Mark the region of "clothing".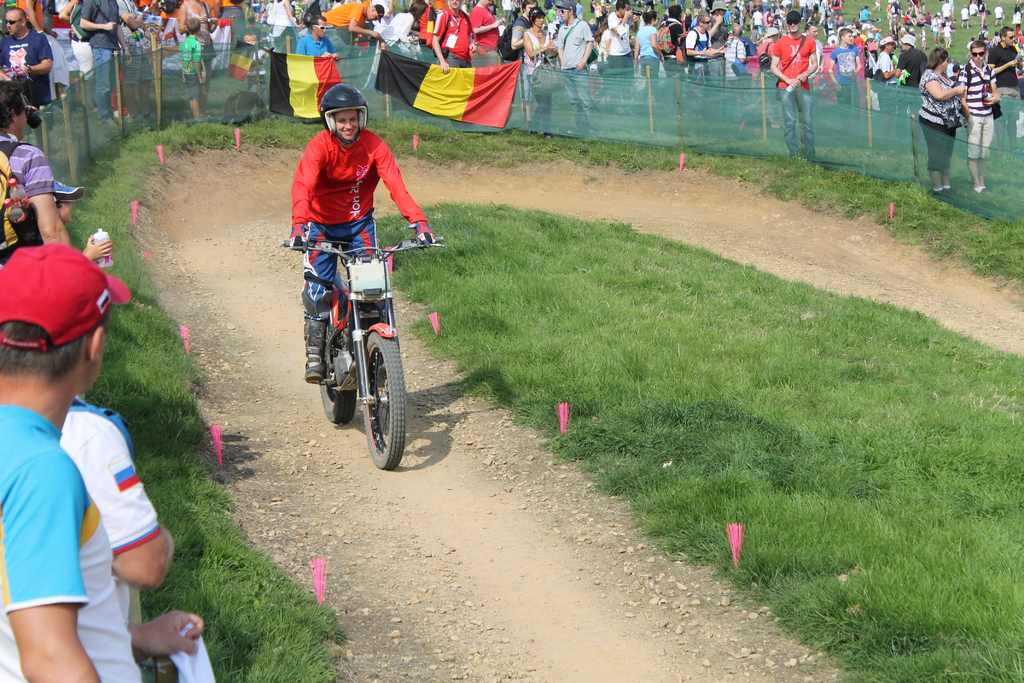
Region: bbox=[798, 2, 808, 20].
